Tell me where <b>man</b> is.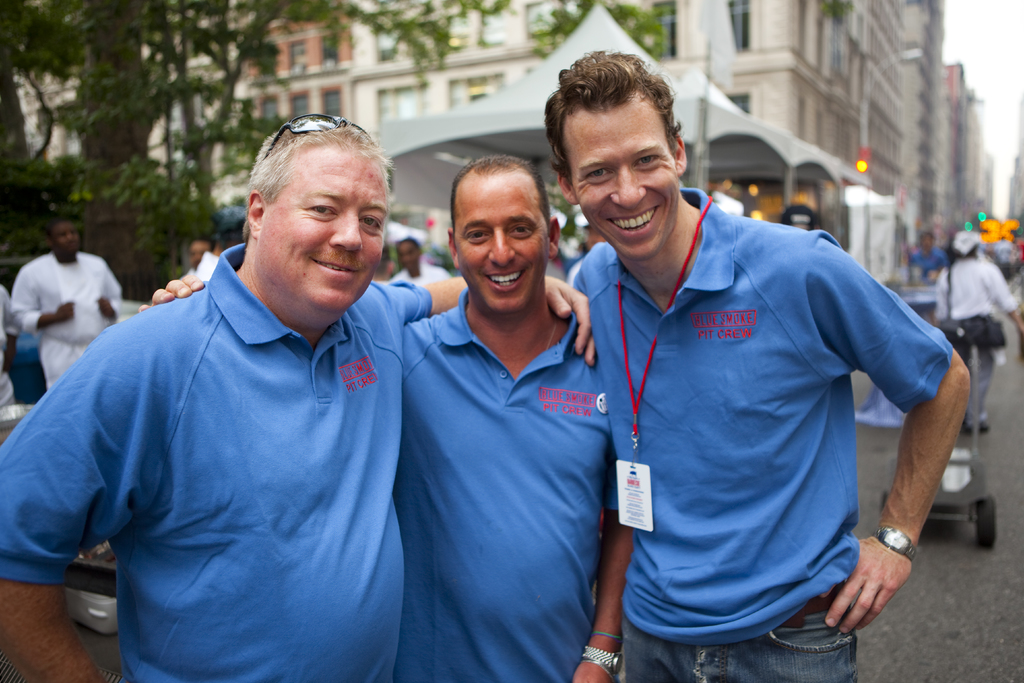
<b>man</b> is at [left=545, top=53, right=972, bottom=682].
